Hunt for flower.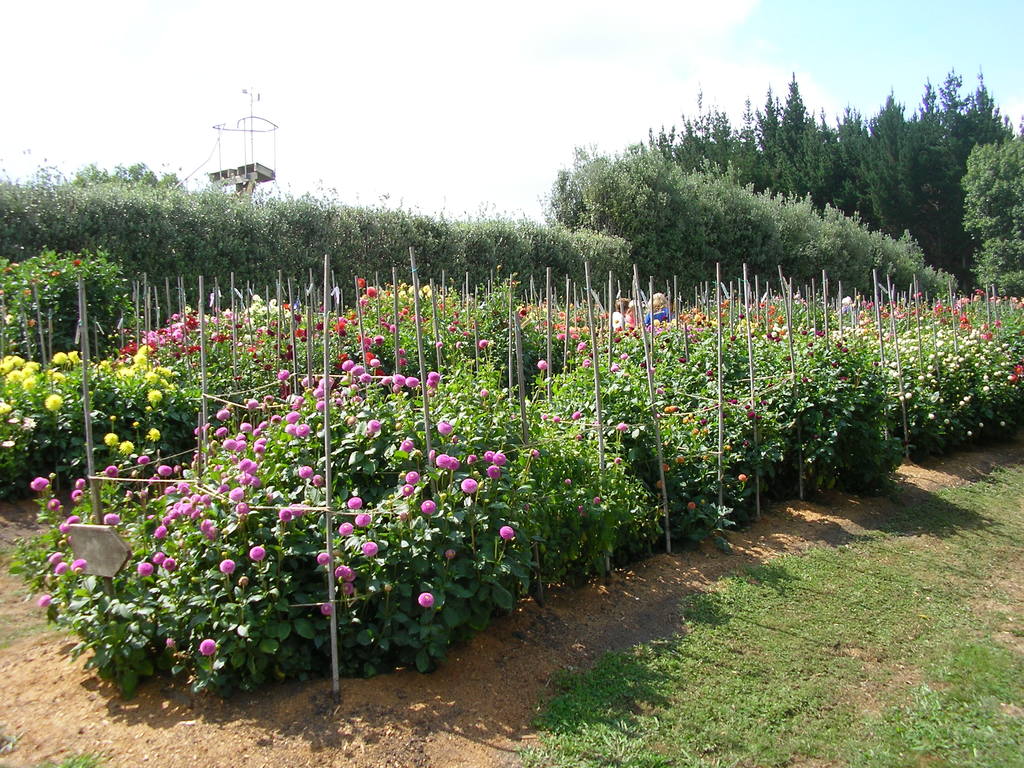
Hunted down at x1=164 y1=637 x2=173 y2=648.
